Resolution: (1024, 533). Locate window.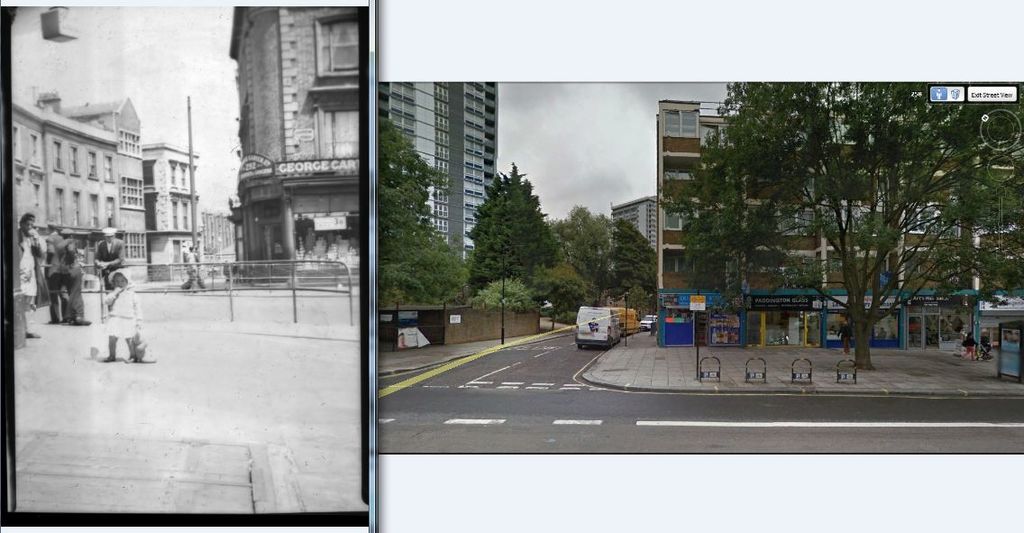
(left=54, top=190, right=62, bottom=224).
